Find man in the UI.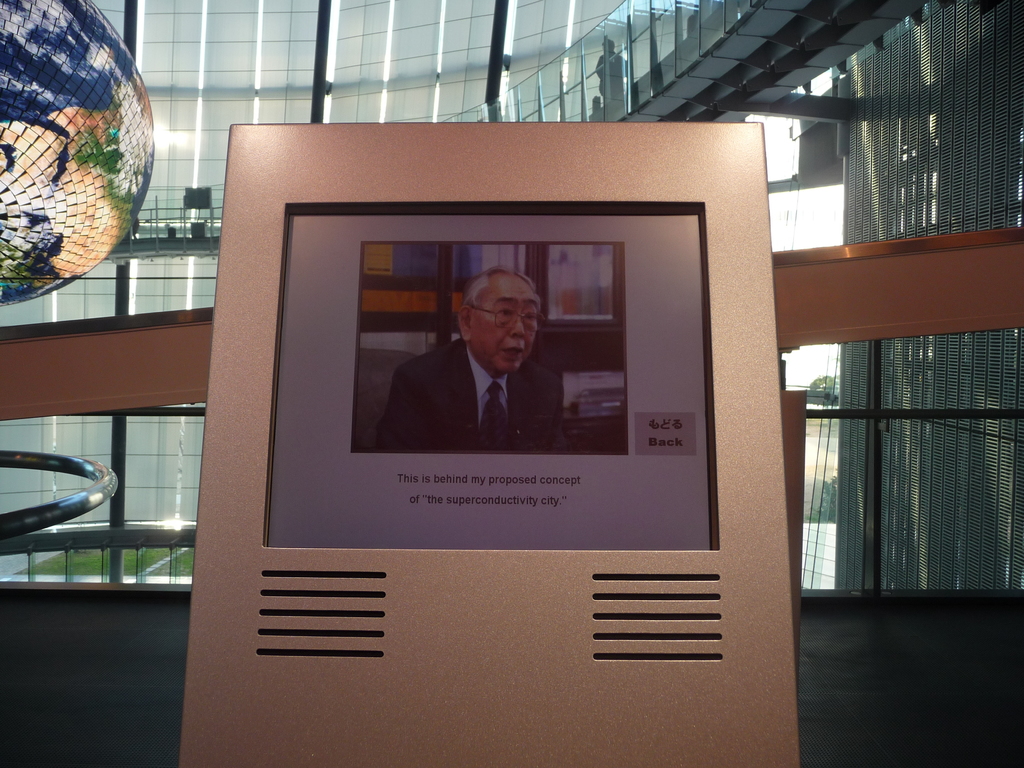
UI element at <region>374, 283, 598, 460</region>.
